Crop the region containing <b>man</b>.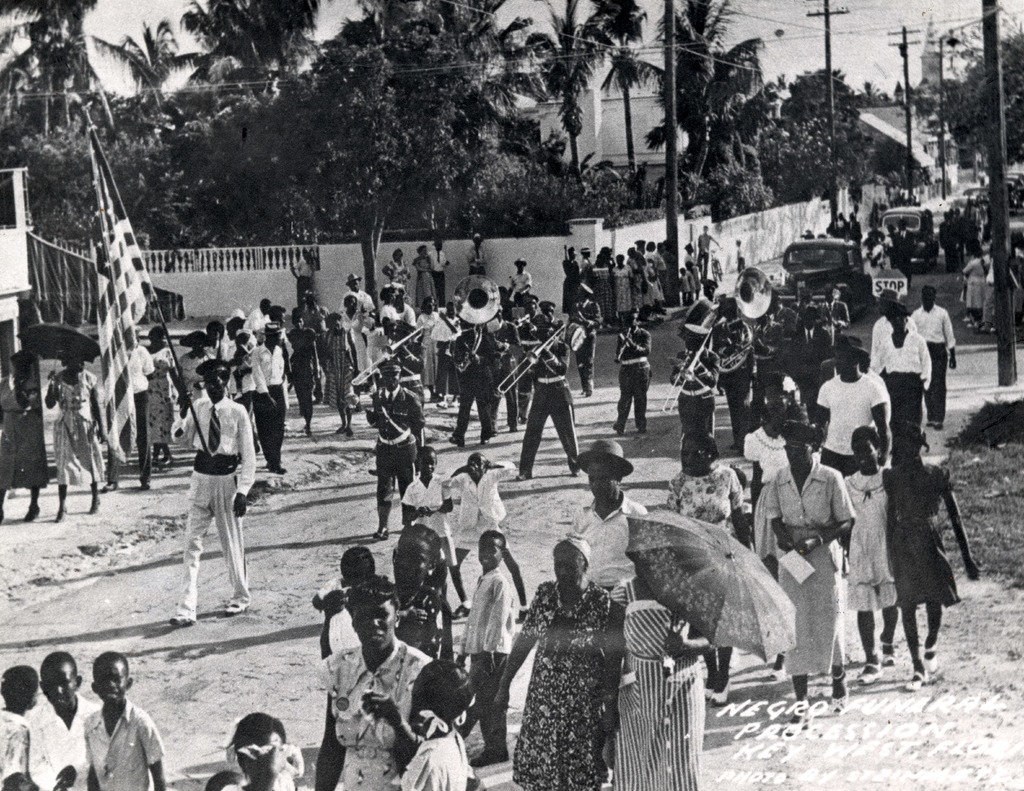
Crop region: region(748, 308, 781, 389).
